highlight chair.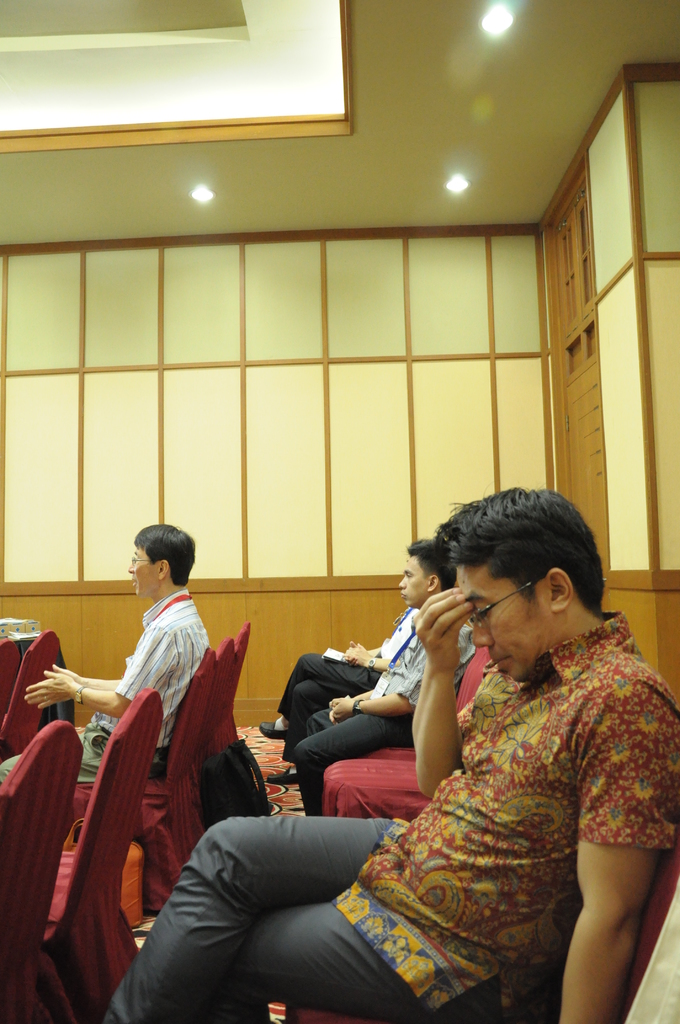
Highlighted region: bbox=(0, 636, 23, 709).
